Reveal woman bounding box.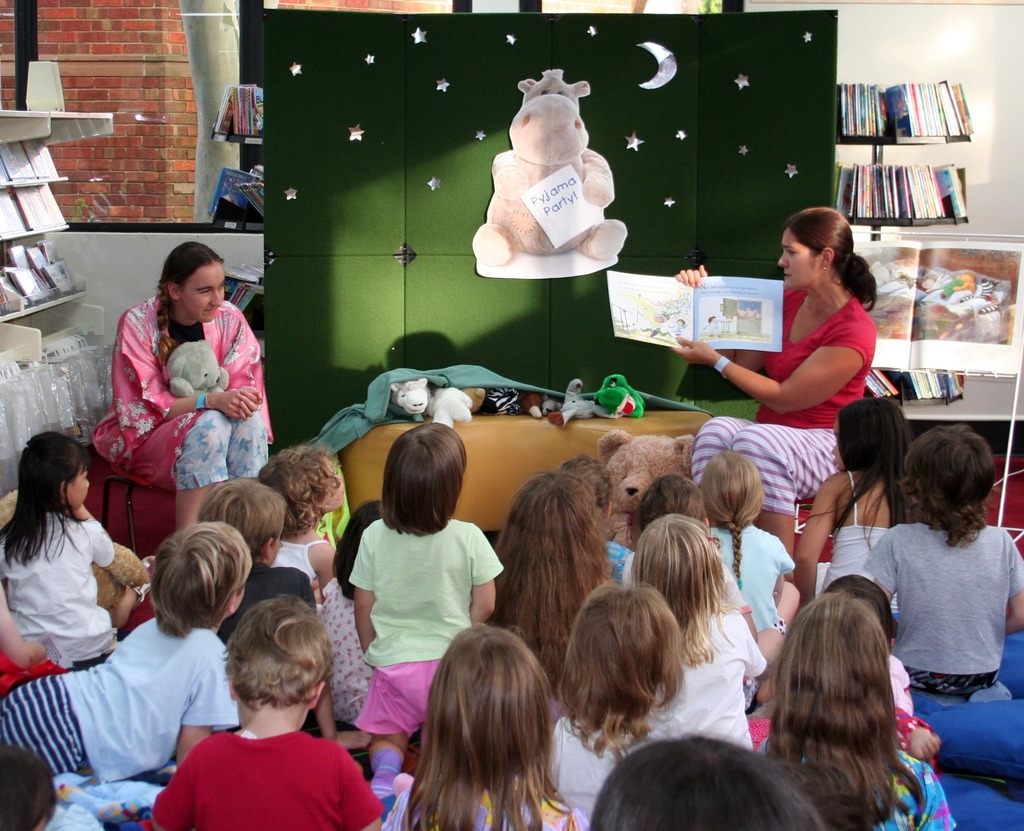
Revealed: <box>669,212,883,569</box>.
